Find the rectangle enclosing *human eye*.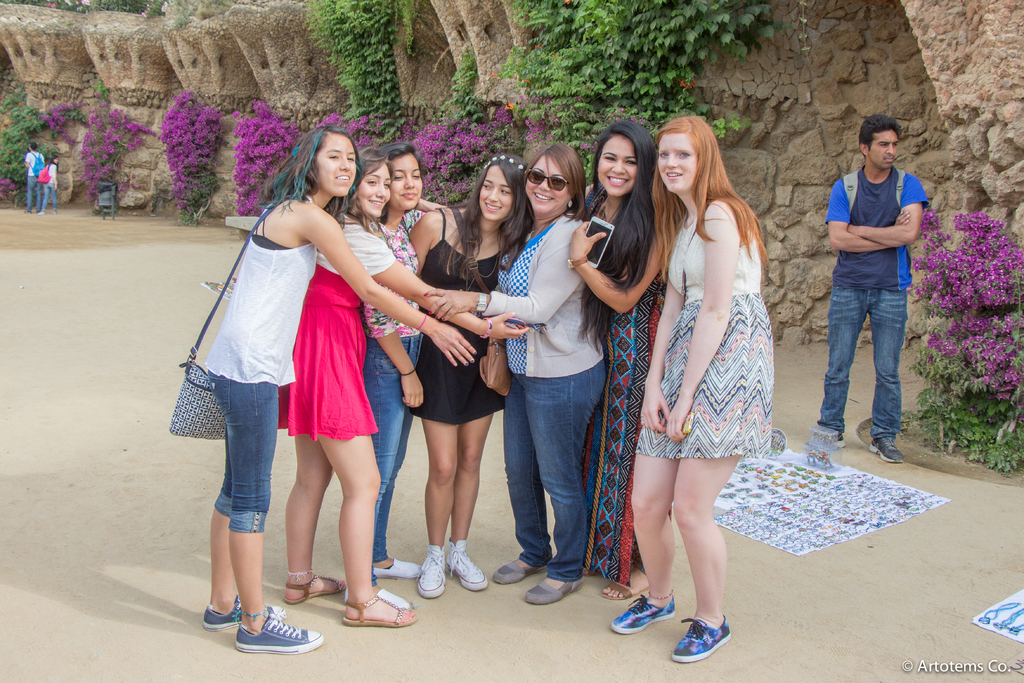
(left=878, top=143, right=886, bottom=148).
